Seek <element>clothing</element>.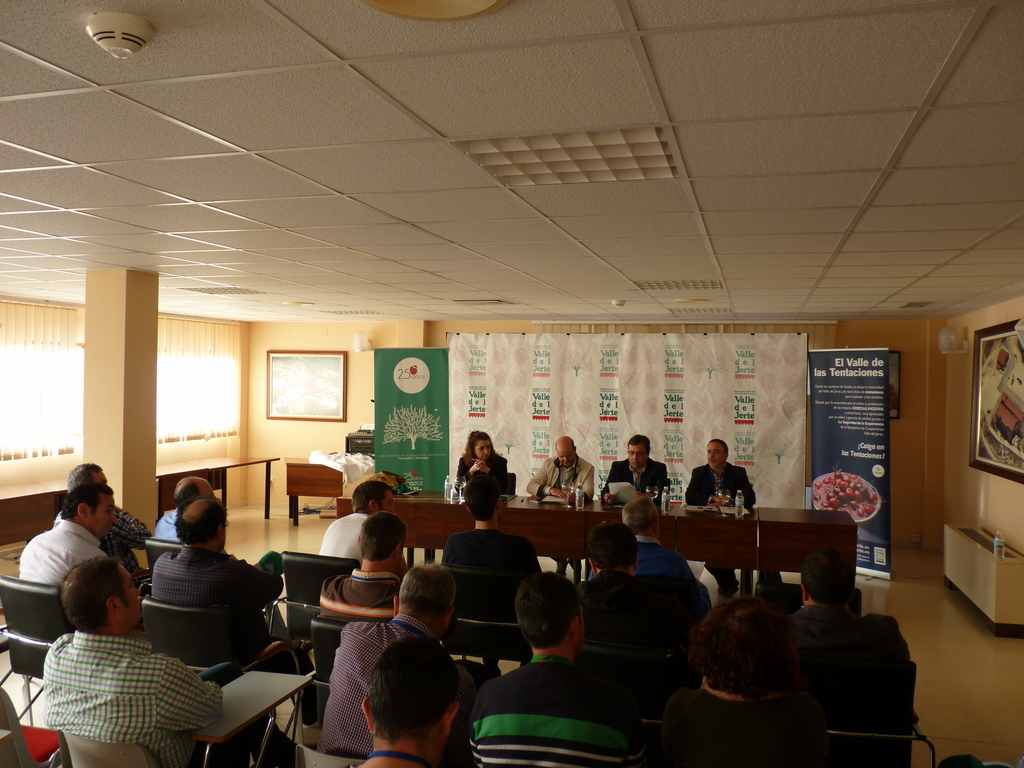
{"x1": 528, "y1": 458, "x2": 594, "y2": 498}.
